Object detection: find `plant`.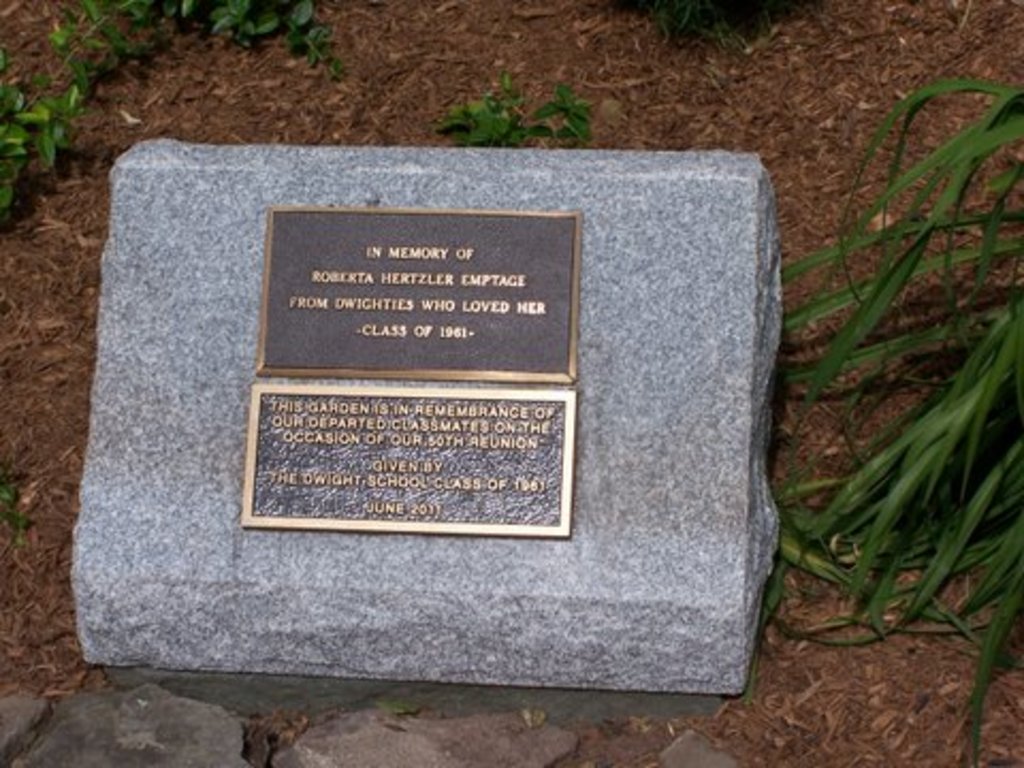
[x1=0, y1=0, x2=343, y2=226].
